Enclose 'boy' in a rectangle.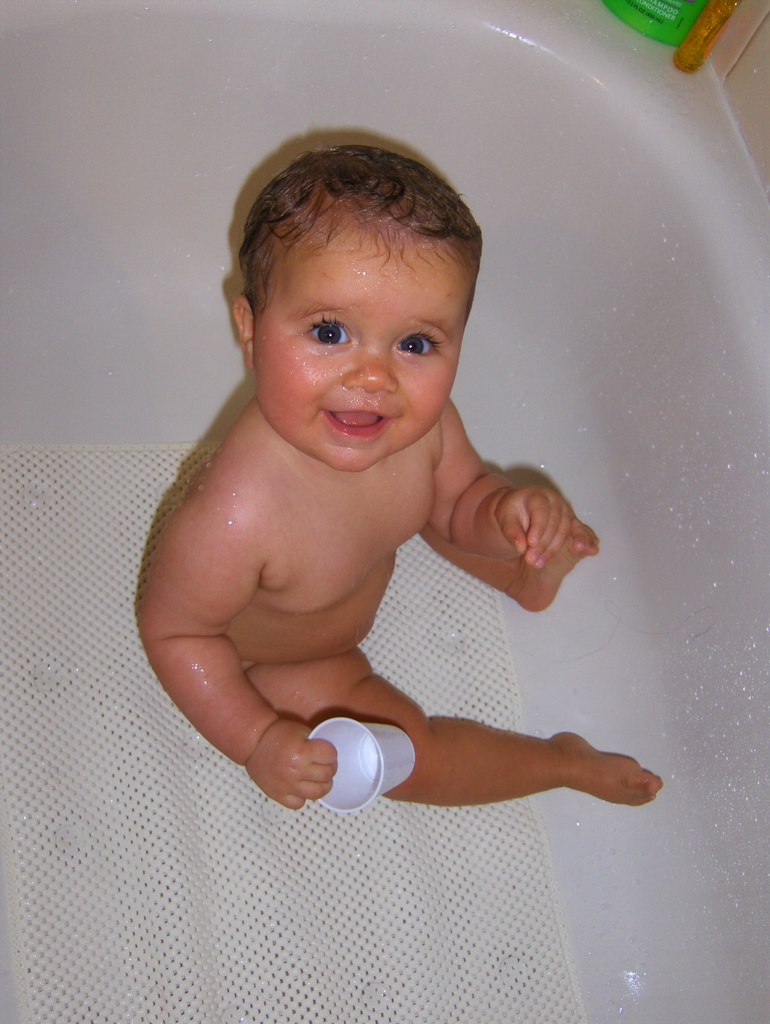
left=139, top=95, right=604, bottom=833.
